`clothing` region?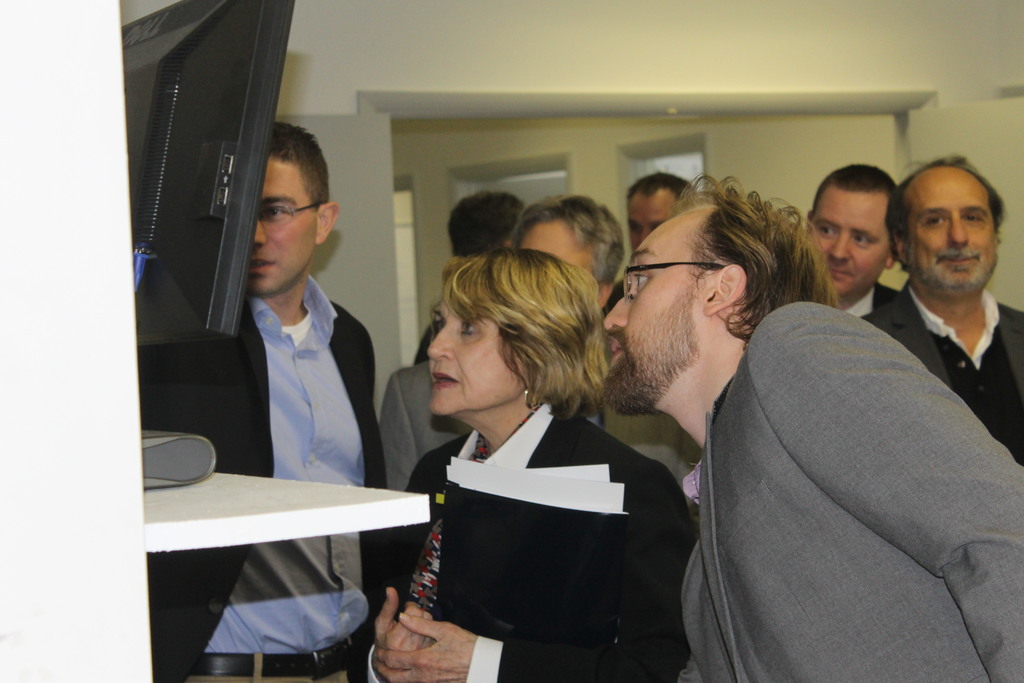
box(835, 281, 897, 323)
